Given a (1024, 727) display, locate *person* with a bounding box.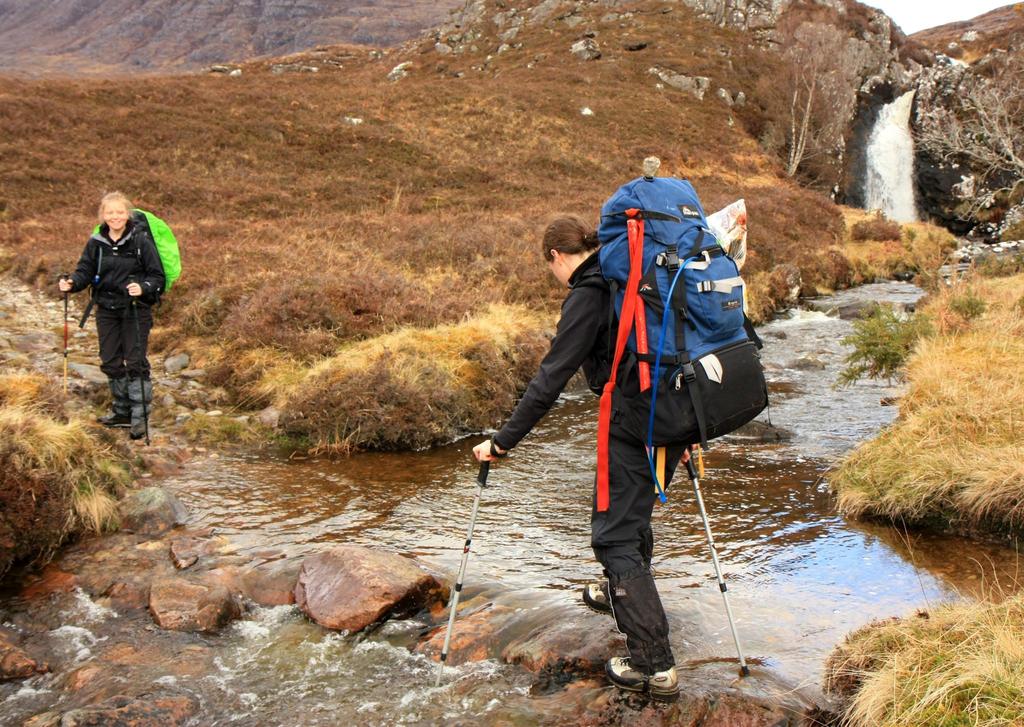
Located: bbox=(63, 184, 163, 450).
